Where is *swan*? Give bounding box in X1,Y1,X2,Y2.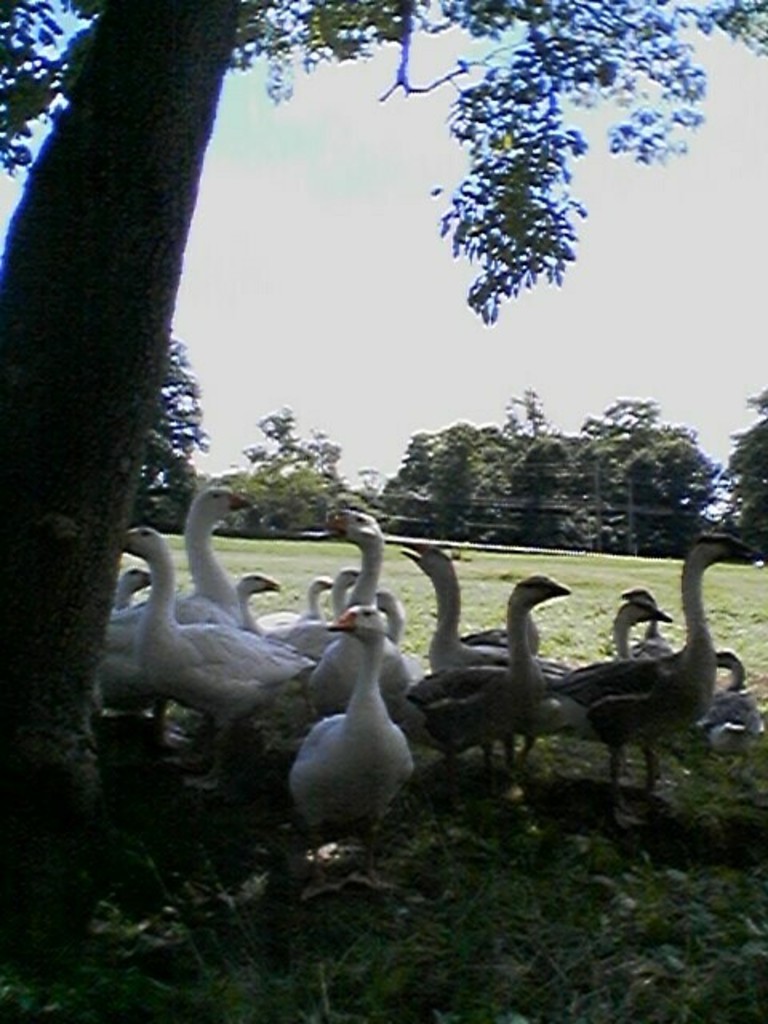
389,536,579,774.
